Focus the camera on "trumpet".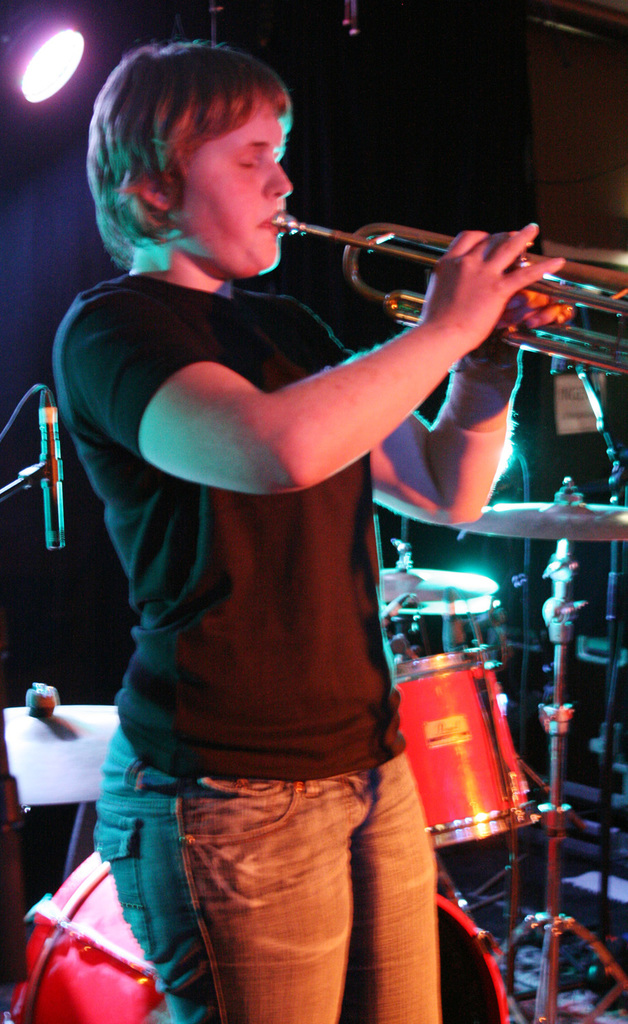
Focus region: <bbox>266, 208, 627, 371</bbox>.
